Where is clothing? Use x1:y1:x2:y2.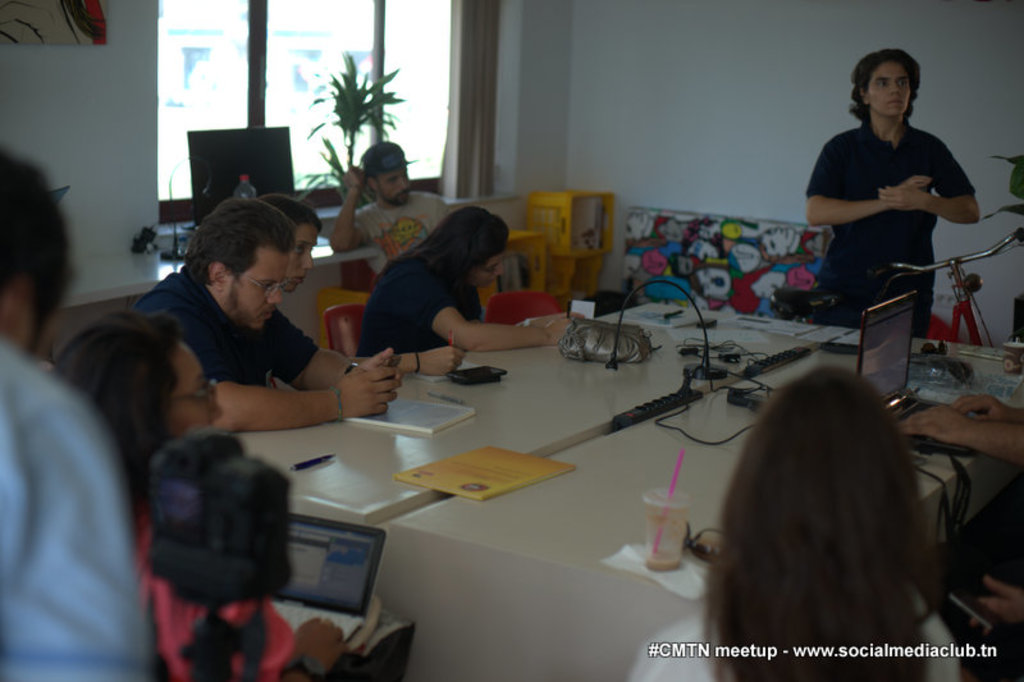
123:504:310:674.
